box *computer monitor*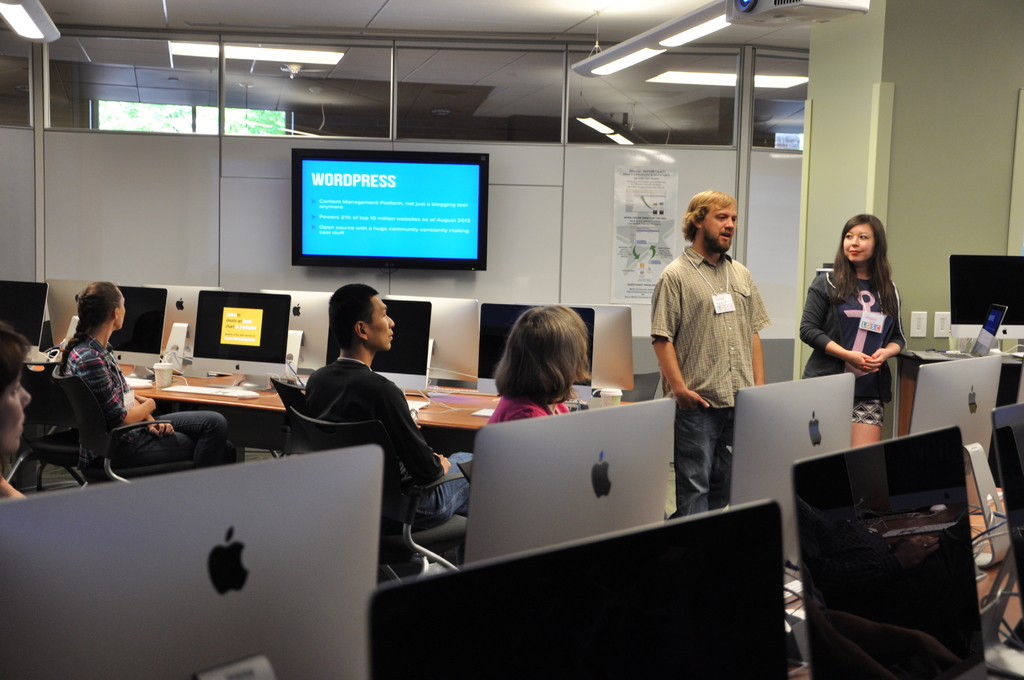
[320,300,430,387]
